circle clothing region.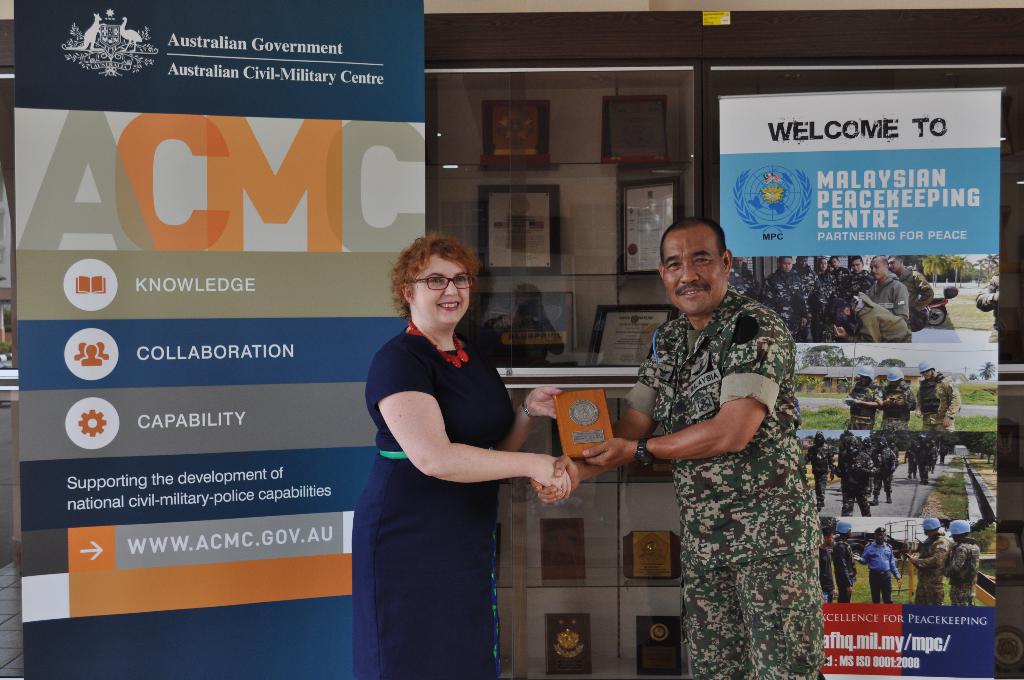
Region: 847/378/882/429.
